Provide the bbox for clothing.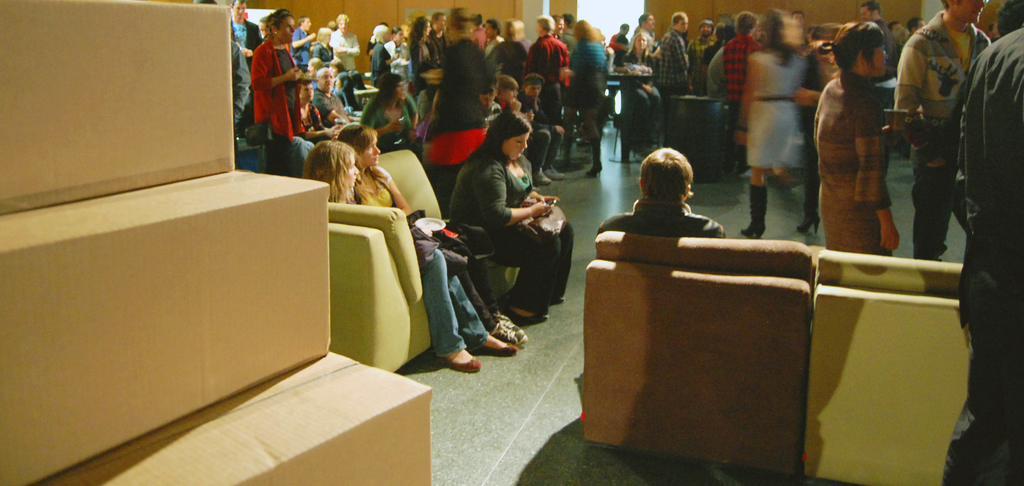
region(701, 34, 733, 94).
